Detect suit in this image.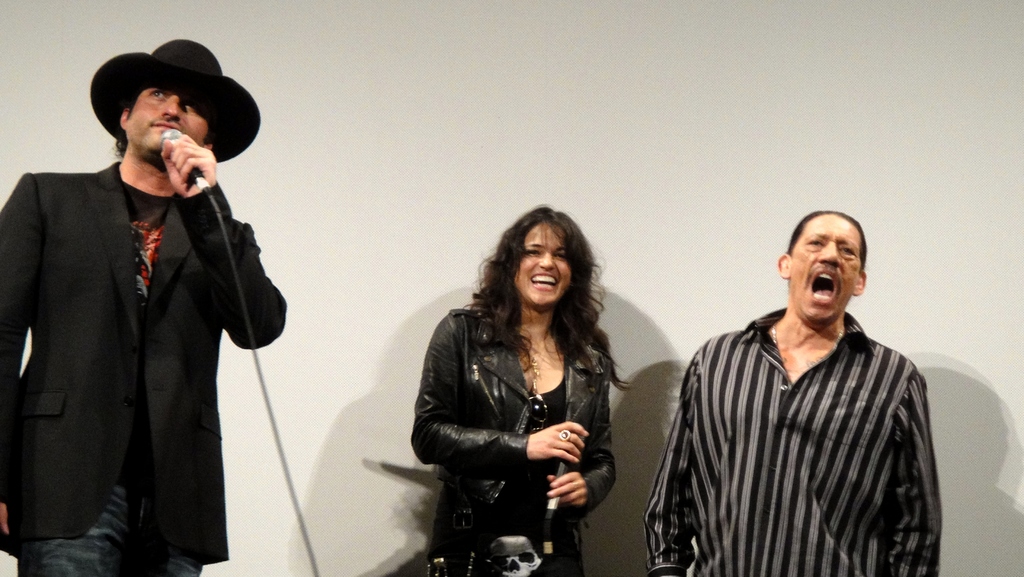
Detection: rect(9, 66, 273, 573).
